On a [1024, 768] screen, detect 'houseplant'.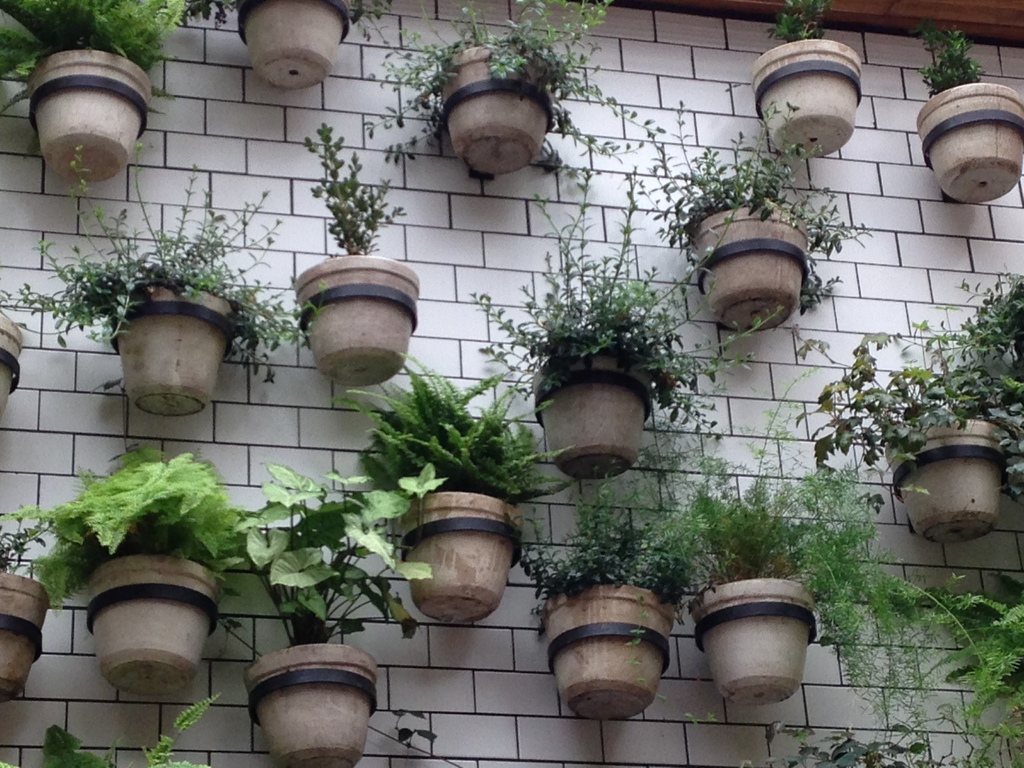
(893, 593, 1023, 767).
